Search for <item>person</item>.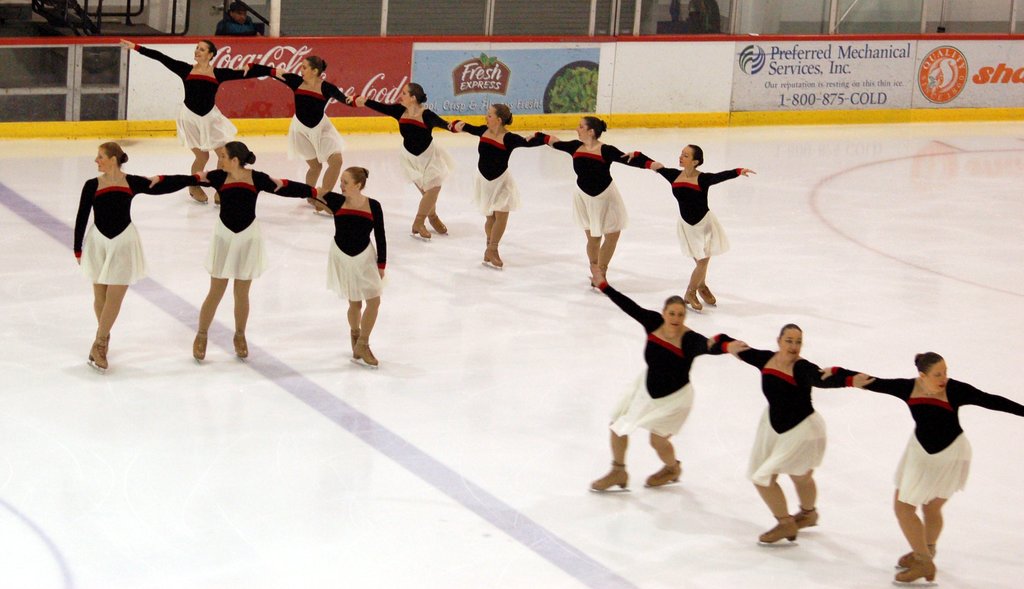
Found at {"x1": 346, "y1": 86, "x2": 465, "y2": 239}.
